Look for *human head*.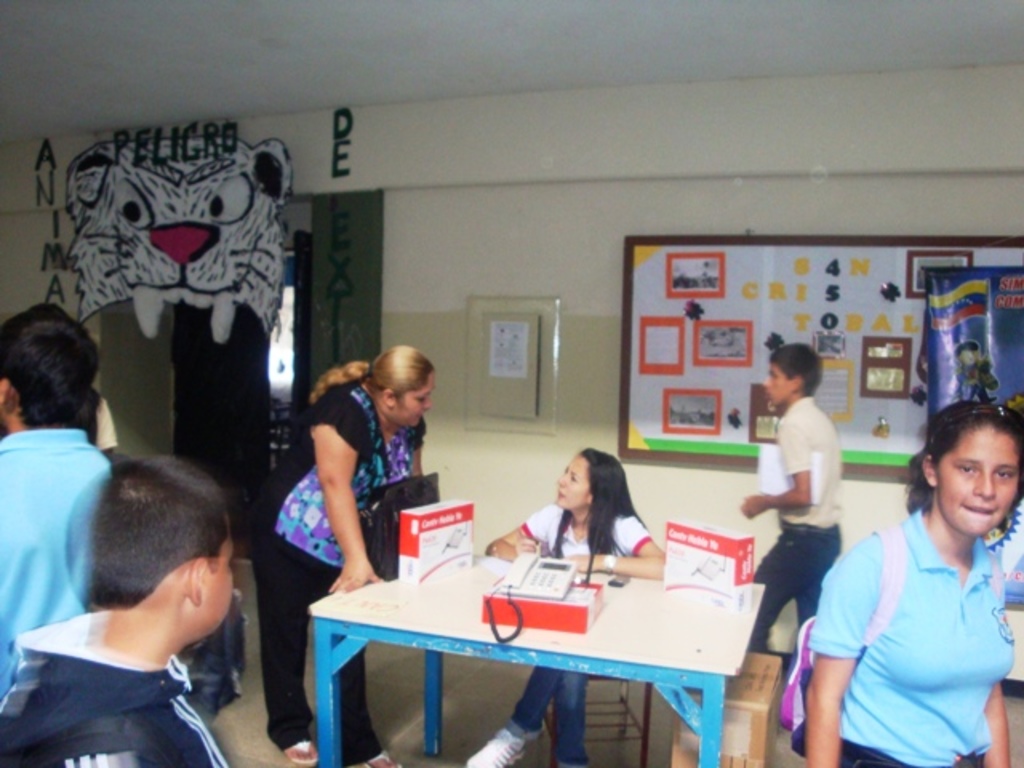
Found: <region>552, 445, 629, 520</region>.
